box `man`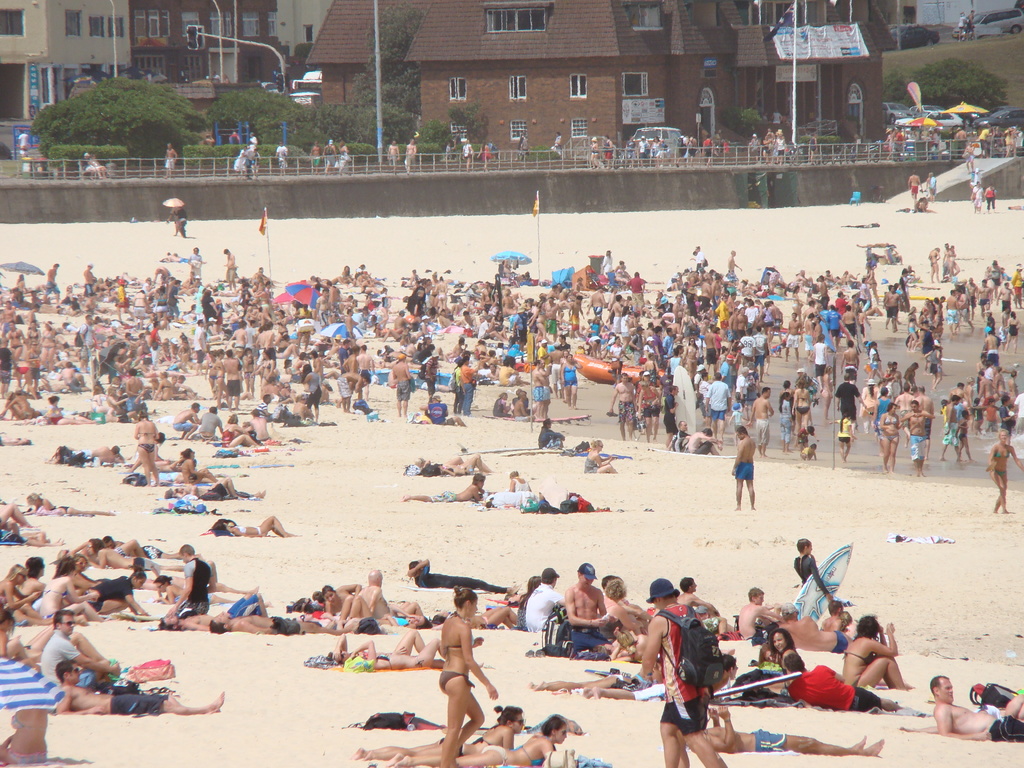
(38, 611, 125, 678)
